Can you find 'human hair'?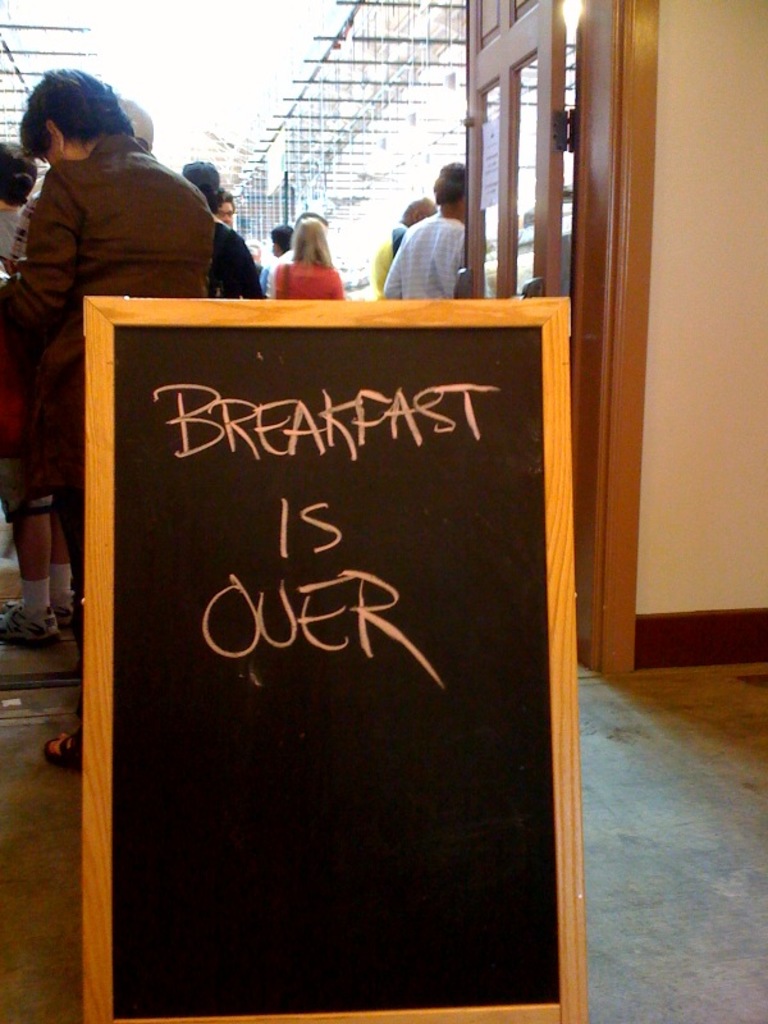
Yes, bounding box: box(13, 68, 118, 160).
